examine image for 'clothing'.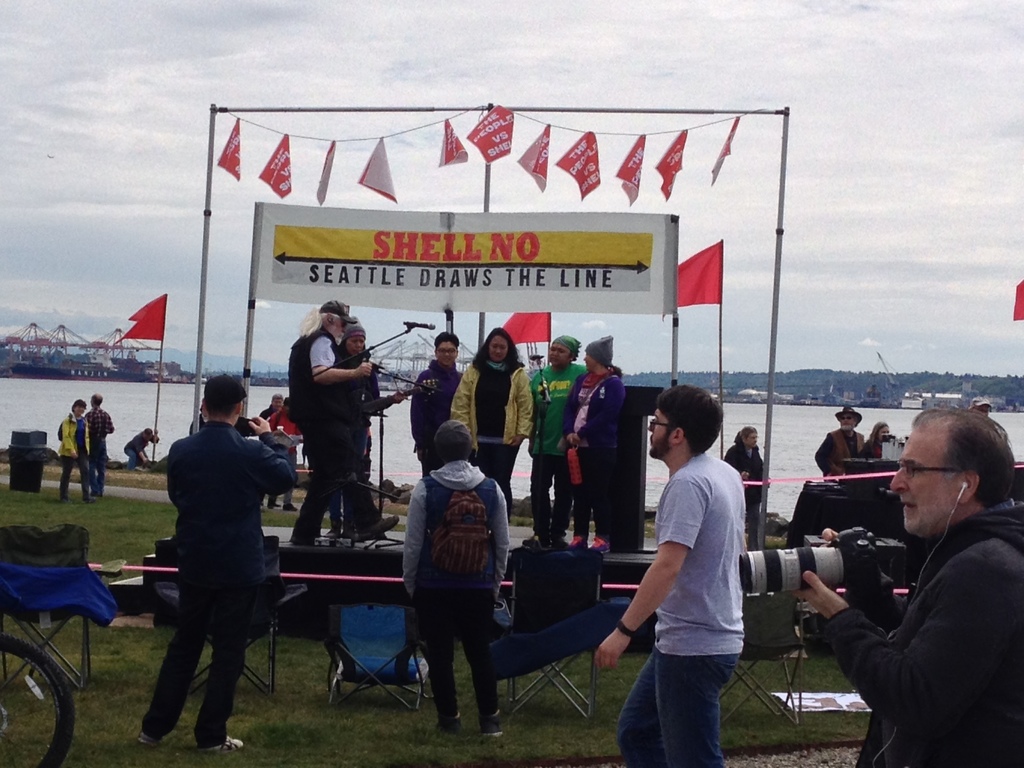
Examination result: box=[614, 446, 745, 767].
